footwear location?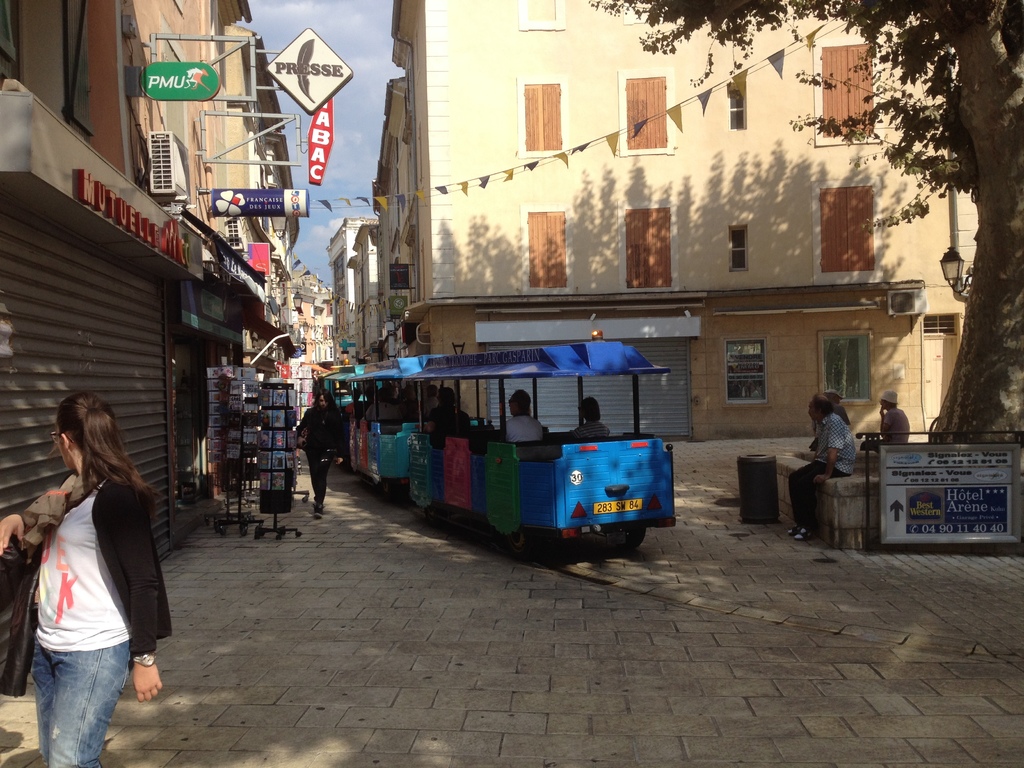
{"x1": 310, "y1": 501, "x2": 326, "y2": 521}
